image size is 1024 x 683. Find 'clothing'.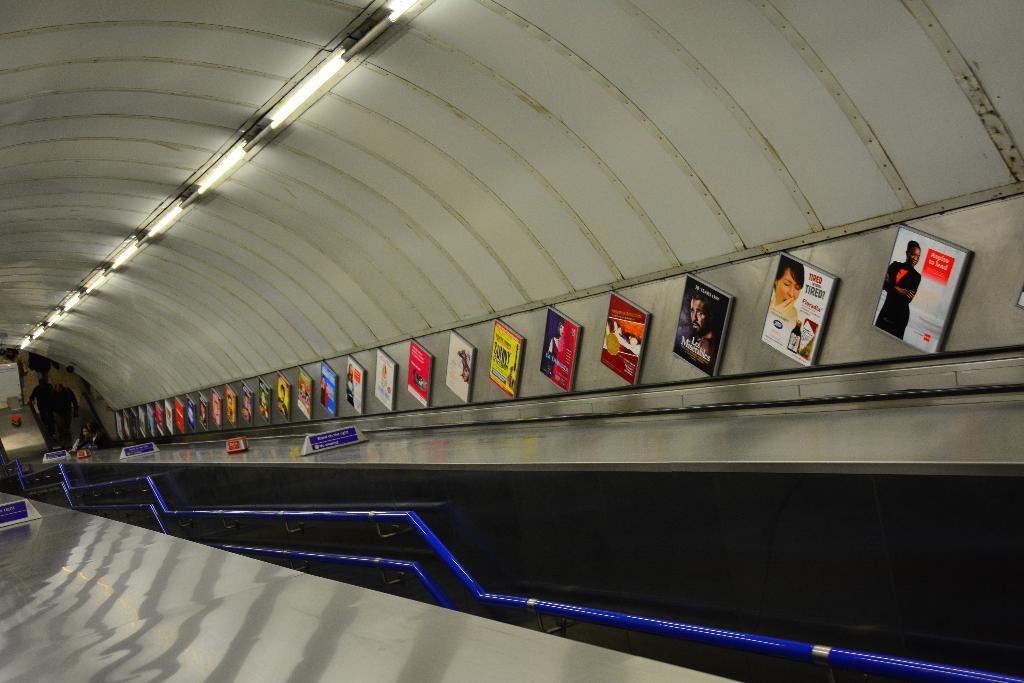
box(28, 352, 59, 385).
